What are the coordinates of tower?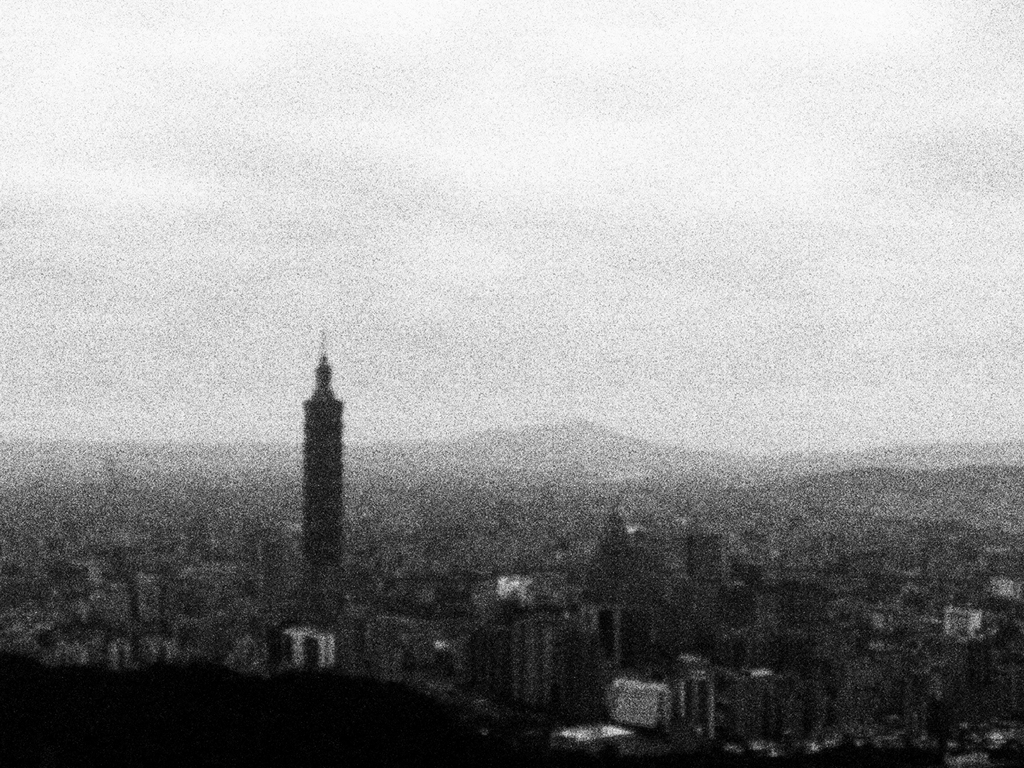
l=292, t=330, r=344, b=622.
